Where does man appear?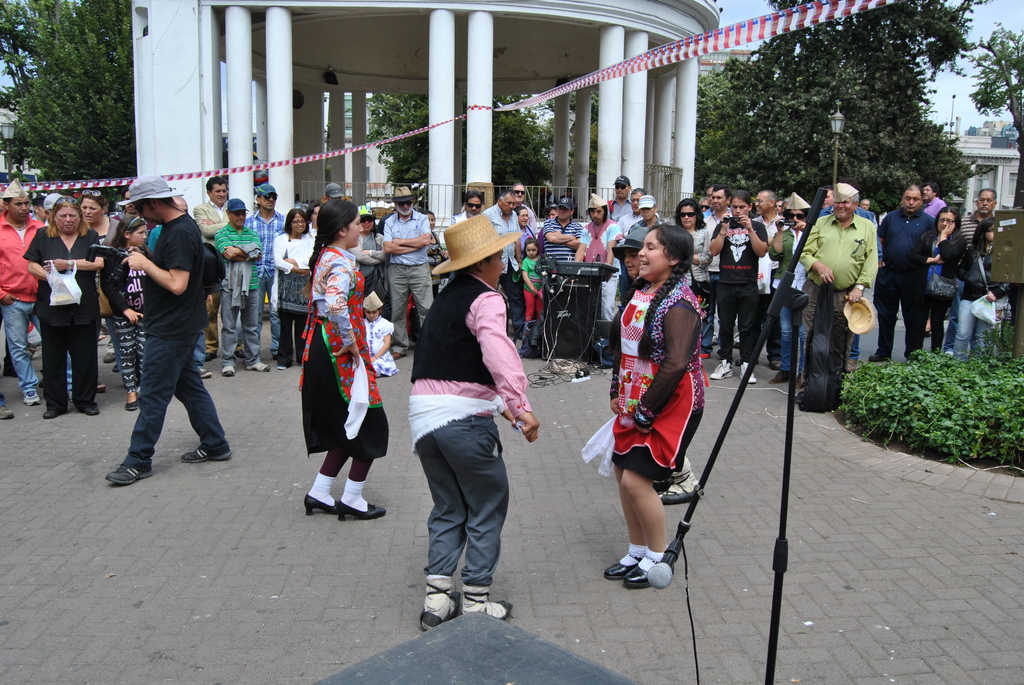
Appears at <bbox>571, 192, 623, 324</bbox>.
